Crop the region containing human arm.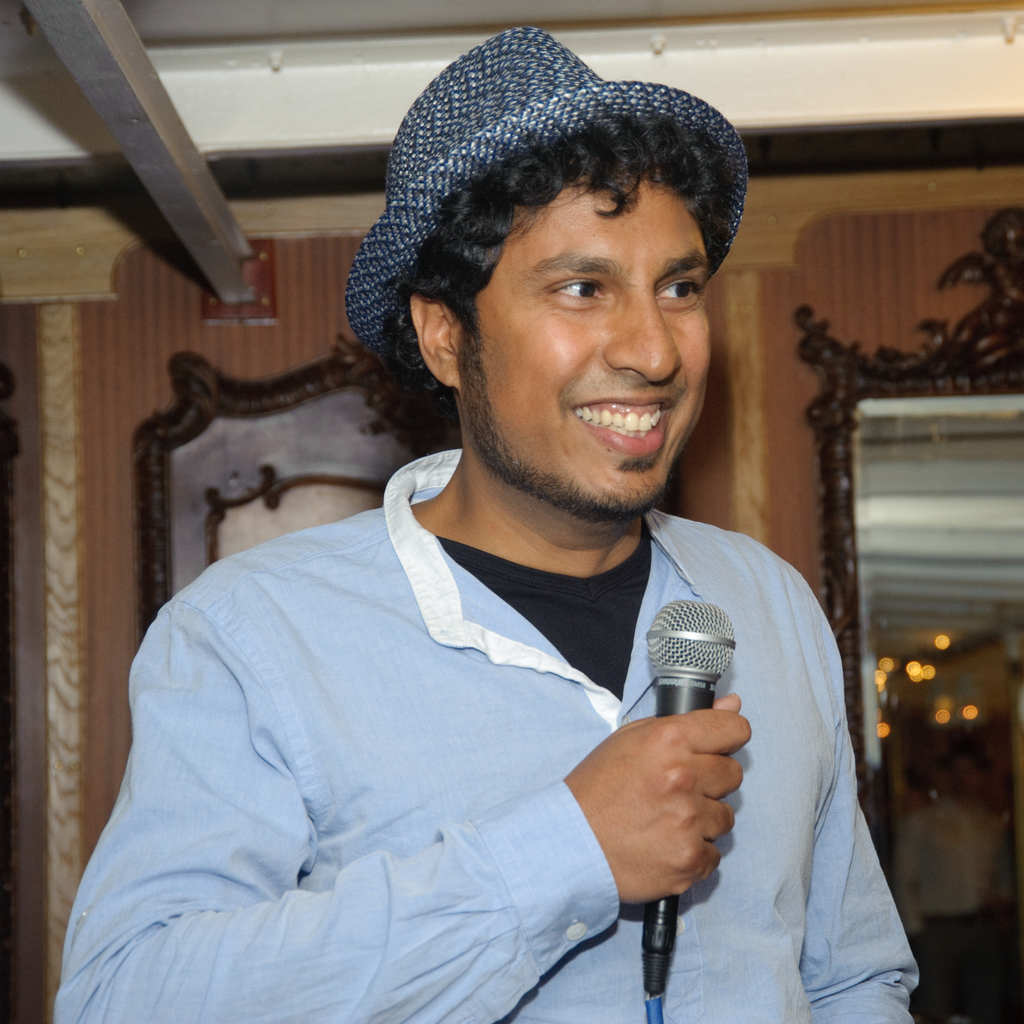
Crop region: 54/596/748/1023.
